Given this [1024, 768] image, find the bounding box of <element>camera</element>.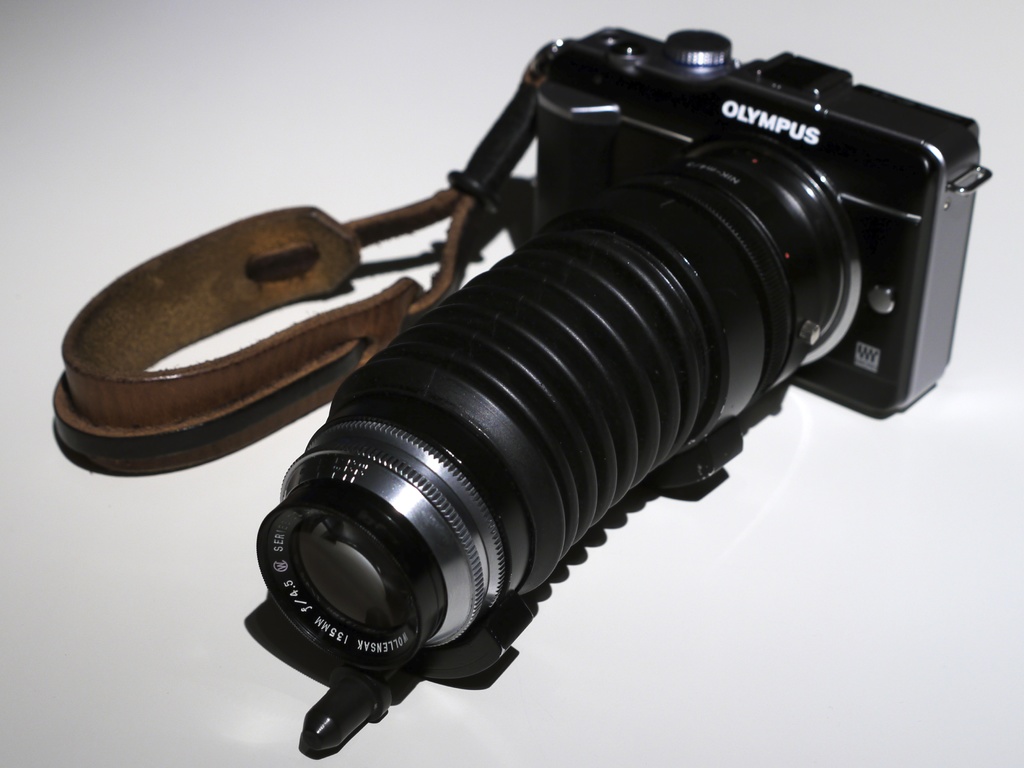
x1=251, y1=19, x2=995, y2=759.
